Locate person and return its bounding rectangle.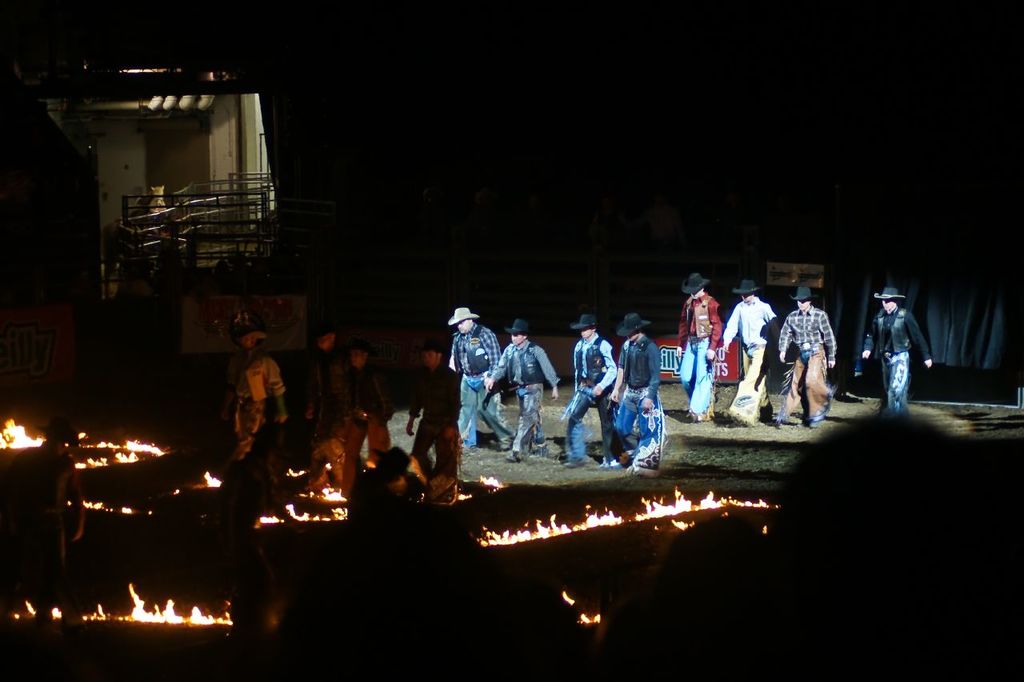
[left=231, top=311, right=286, bottom=474].
